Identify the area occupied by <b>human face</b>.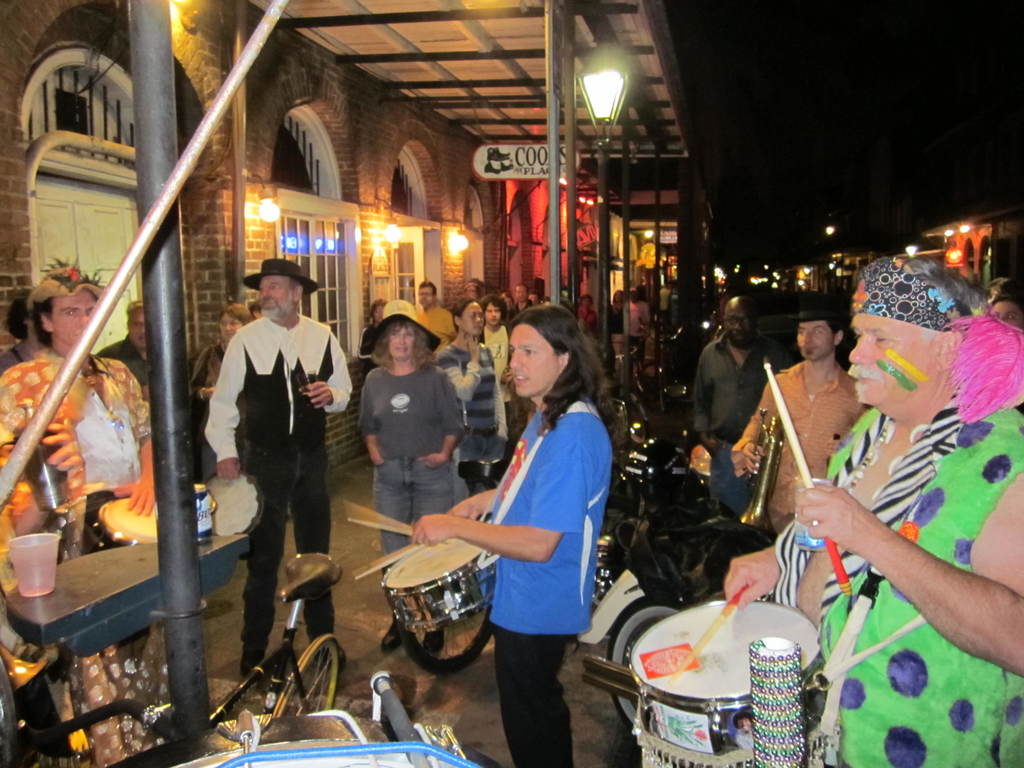
Area: (417, 283, 435, 307).
